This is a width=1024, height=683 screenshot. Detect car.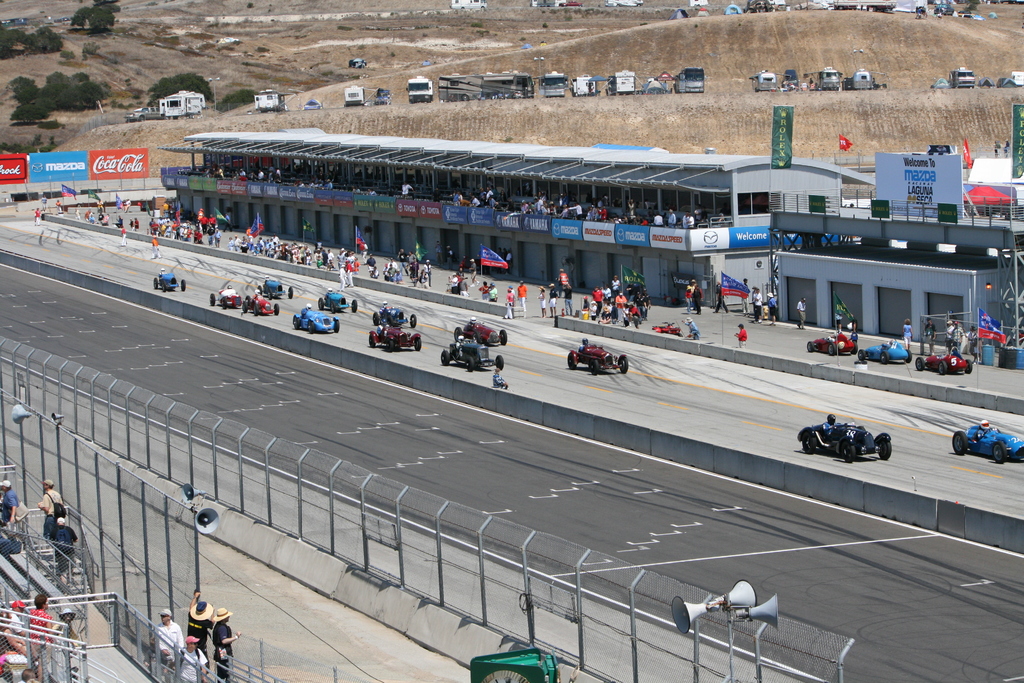
rect(367, 320, 422, 355).
